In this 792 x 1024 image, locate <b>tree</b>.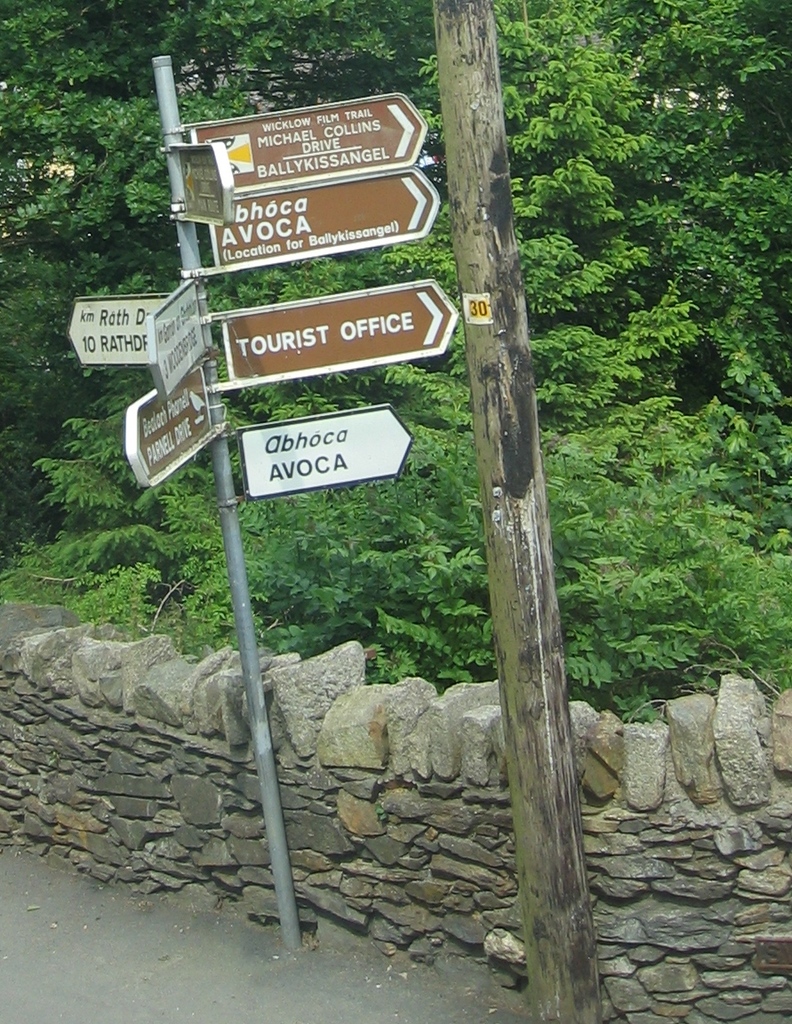
Bounding box: (x1=6, y1=0, x2=441, y2=474).
